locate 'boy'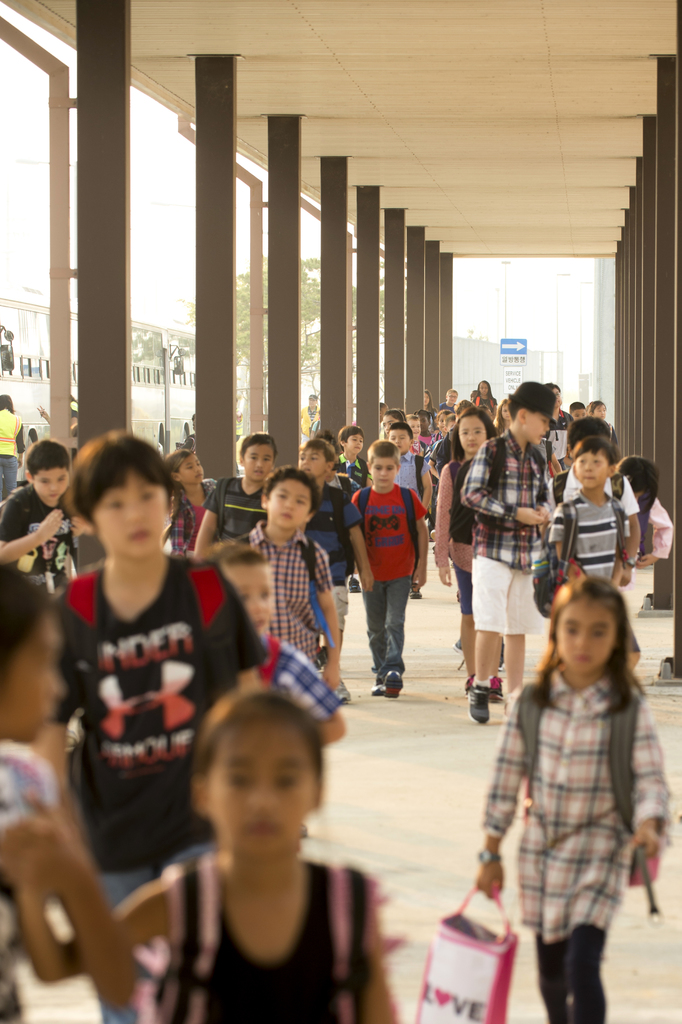
(left=458, top=383, right=556, bottom=724)
